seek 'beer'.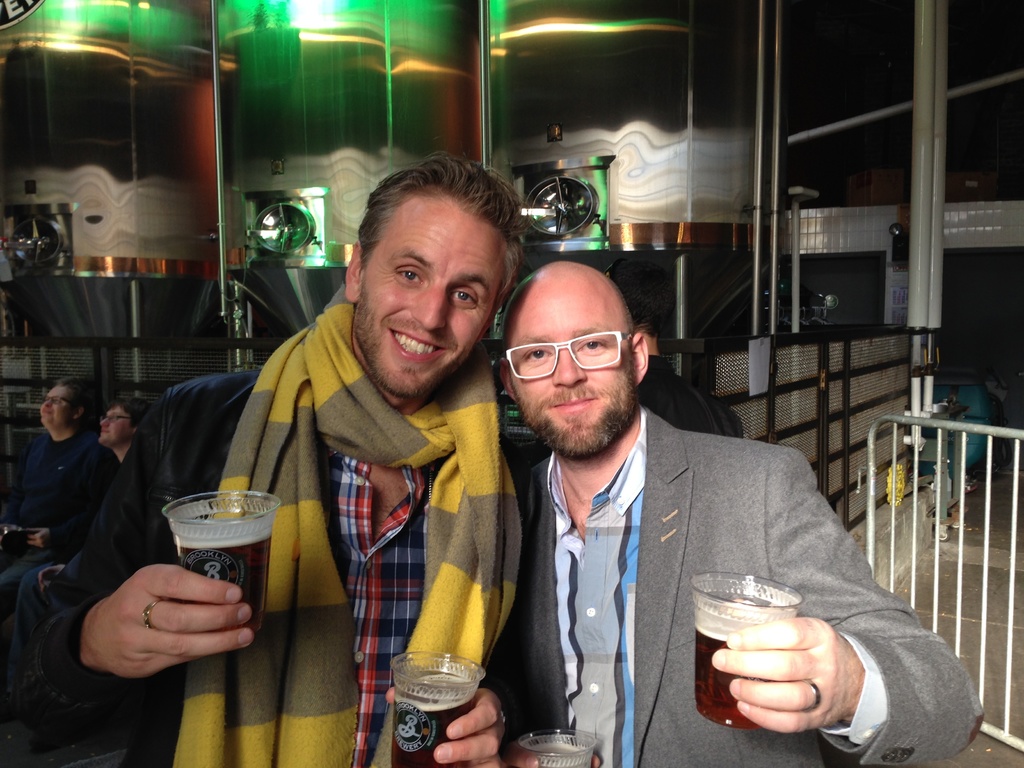
bbox=(162, 487, 281, 638).
